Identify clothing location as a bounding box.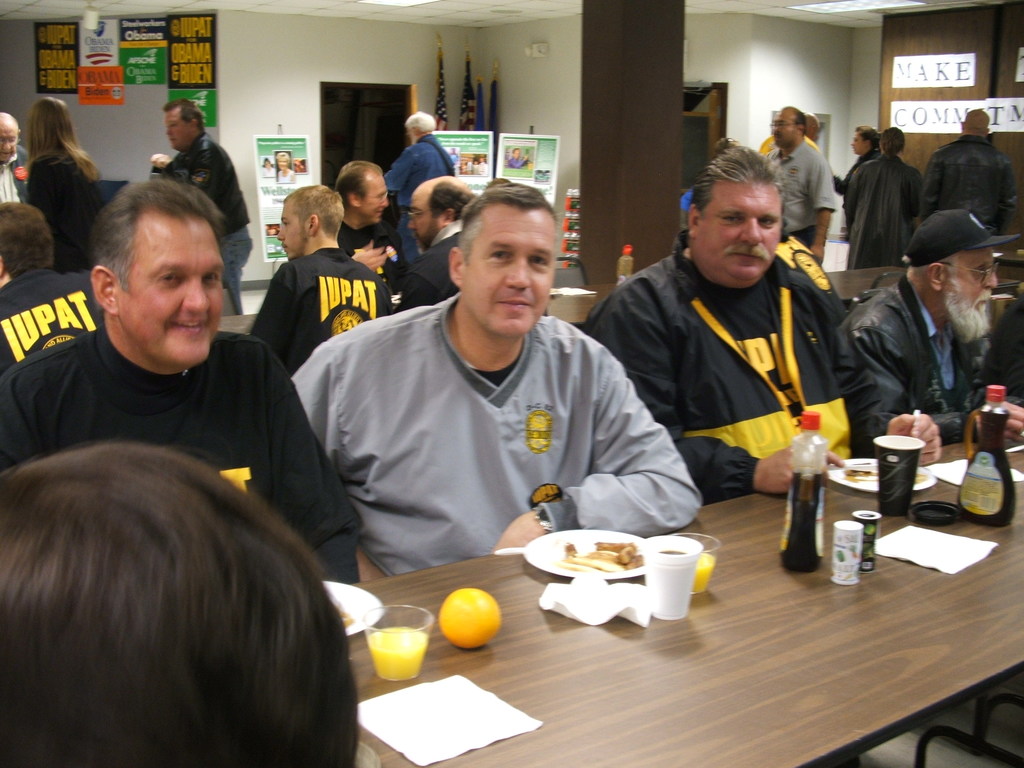
region(161, 121, 252, 232).
